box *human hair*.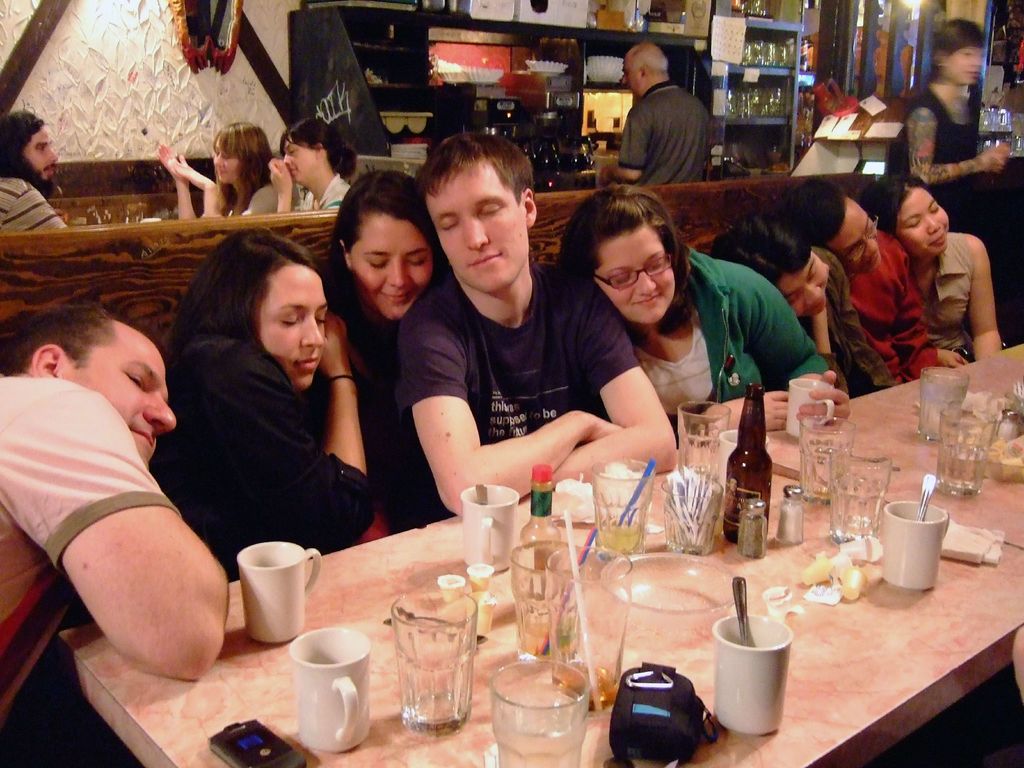
570/180/706/328.
